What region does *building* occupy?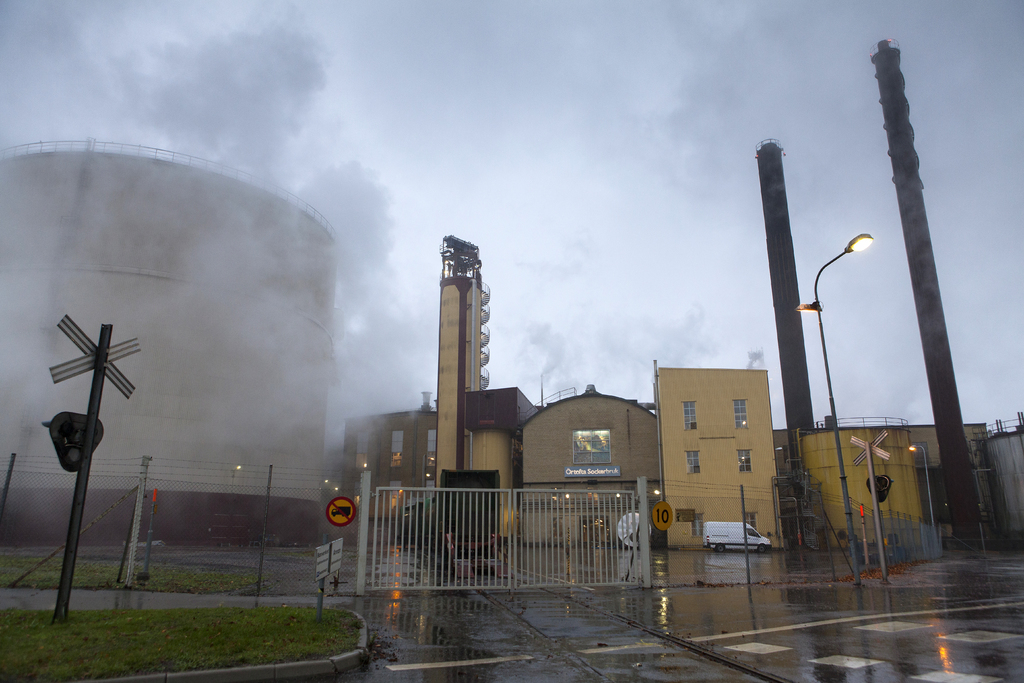
{"x1": 335, "y1": 409, "x2": 436, "y2": 529}.
